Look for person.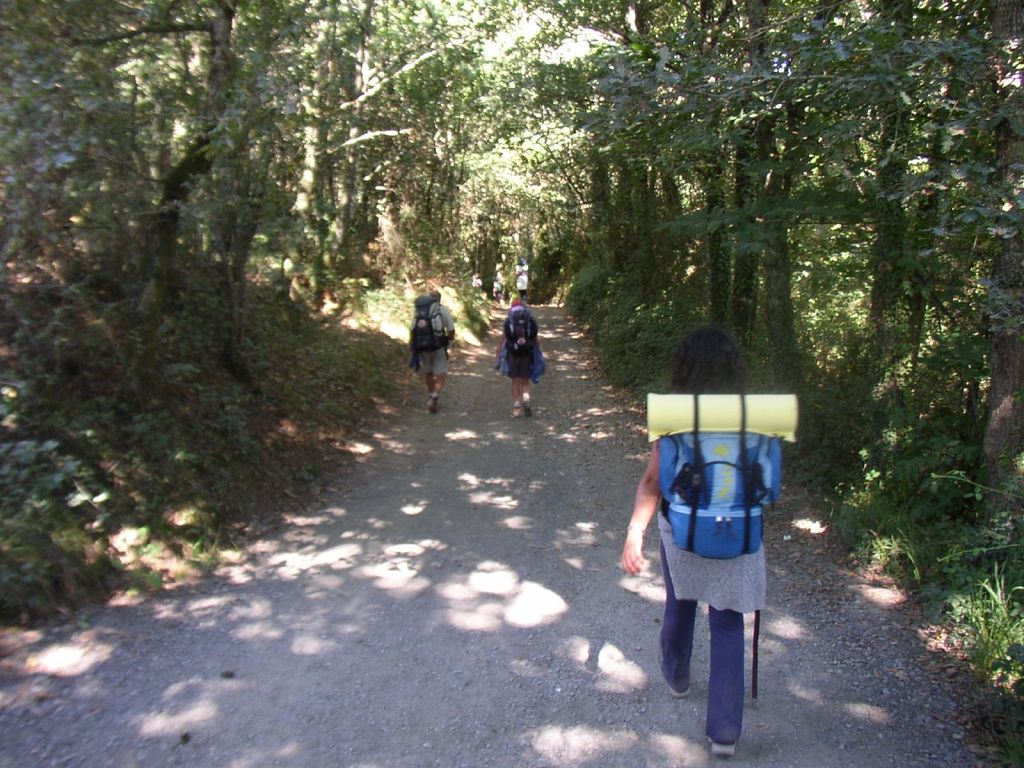
Found: crop(494, 274, 506, 307).
